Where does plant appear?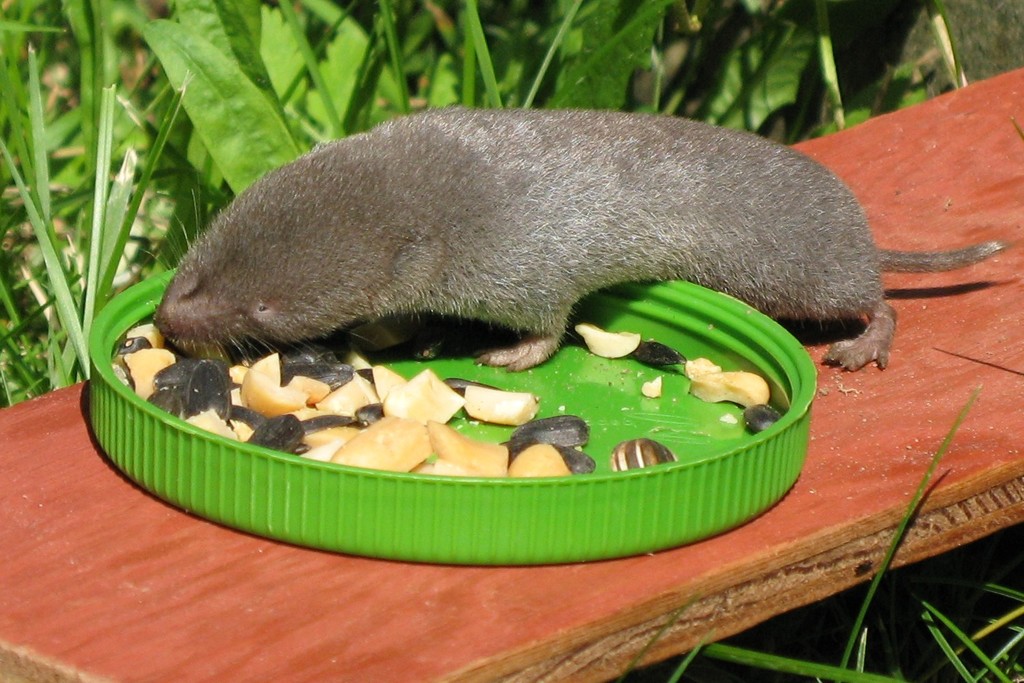
Appears at region(0, 0, 943, 148).
